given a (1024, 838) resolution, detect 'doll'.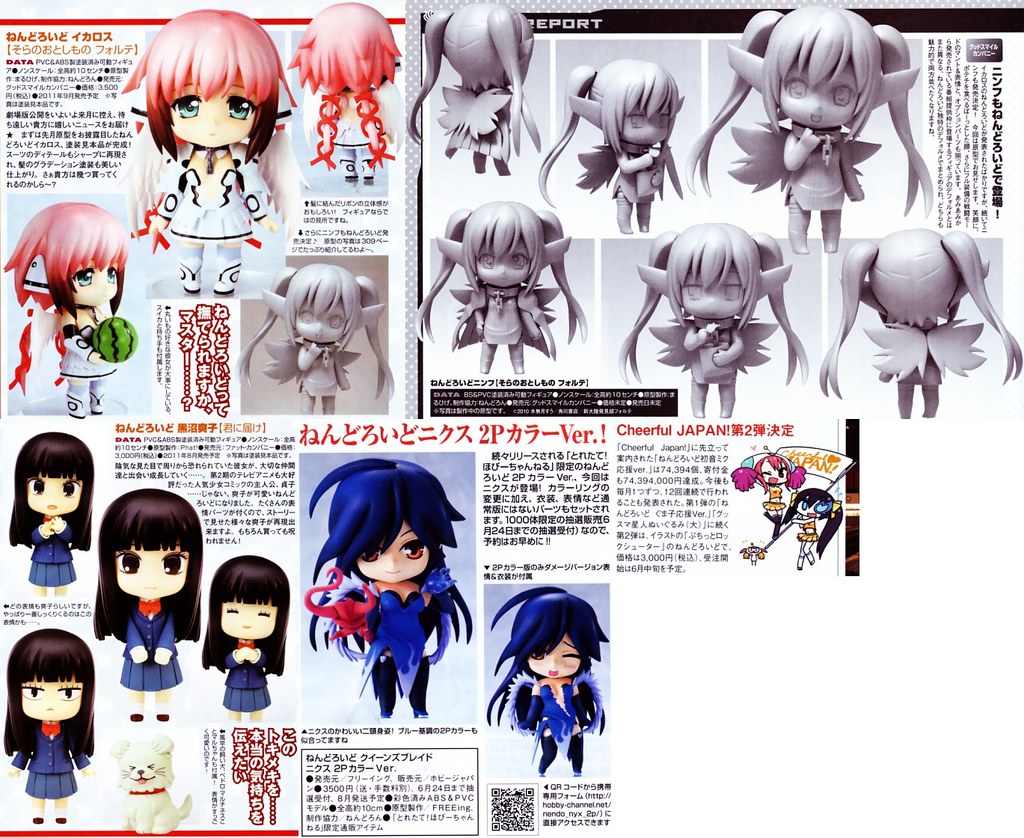
l=616, t=213, r=810, b=412.
